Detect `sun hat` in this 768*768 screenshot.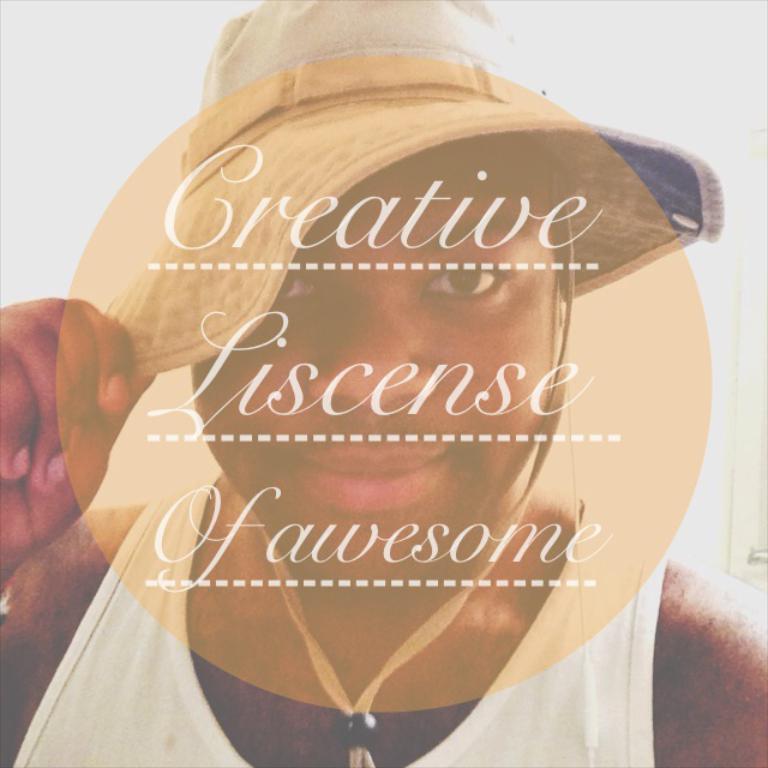
Detection: 104/0/721/767.
